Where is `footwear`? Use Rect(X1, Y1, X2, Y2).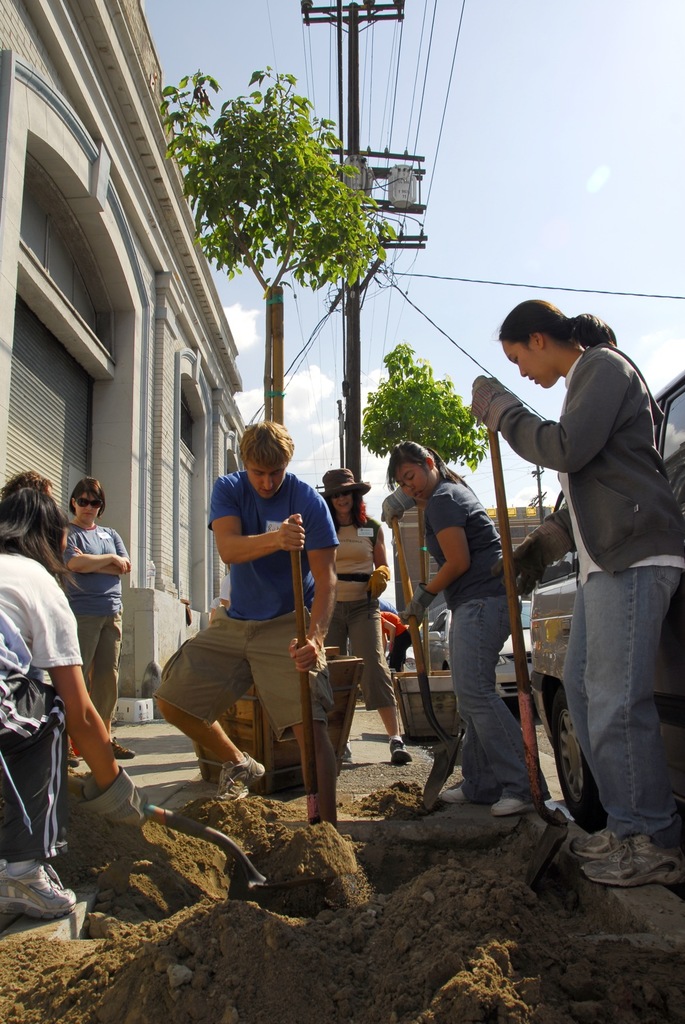
Rect(0, 865, 79, 924).
